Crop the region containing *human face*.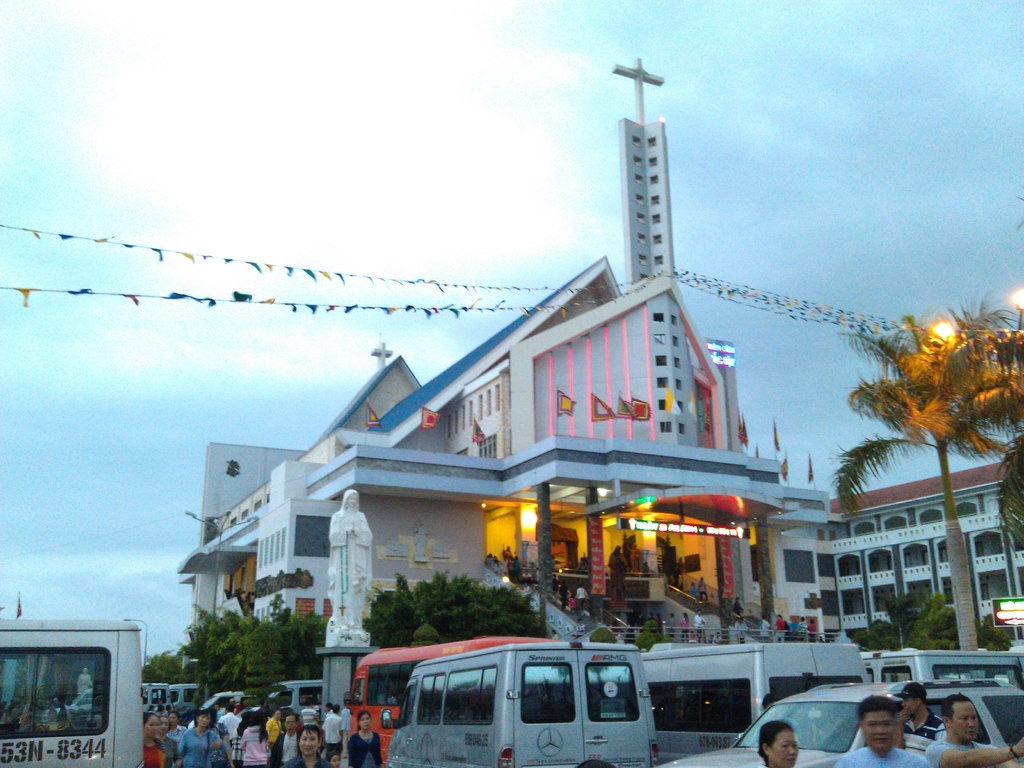
Crop region: rect(953, 703, 979, 742).
